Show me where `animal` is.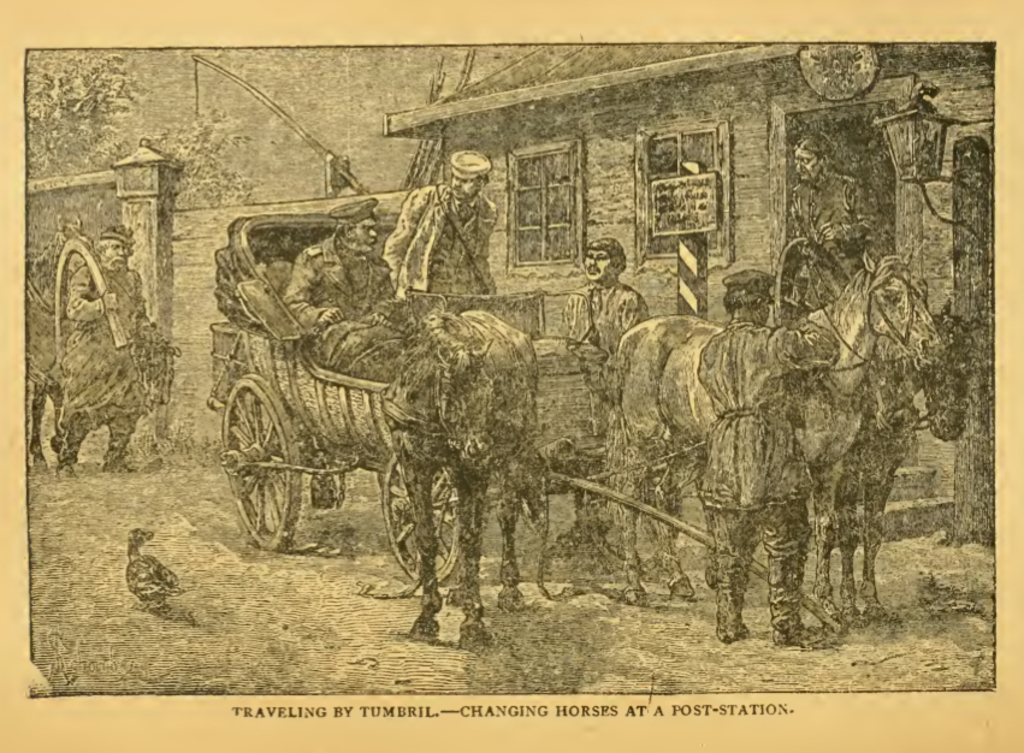
`animal` is at (129, 518, 191, 609).
